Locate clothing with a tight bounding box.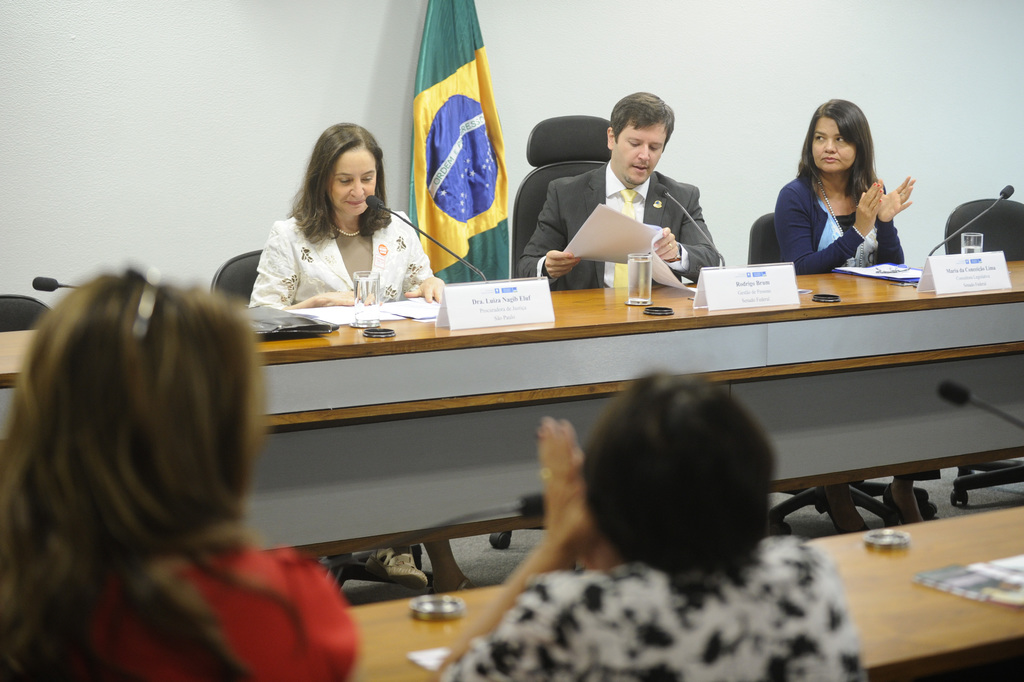
region(247, 209, 434, 312).
